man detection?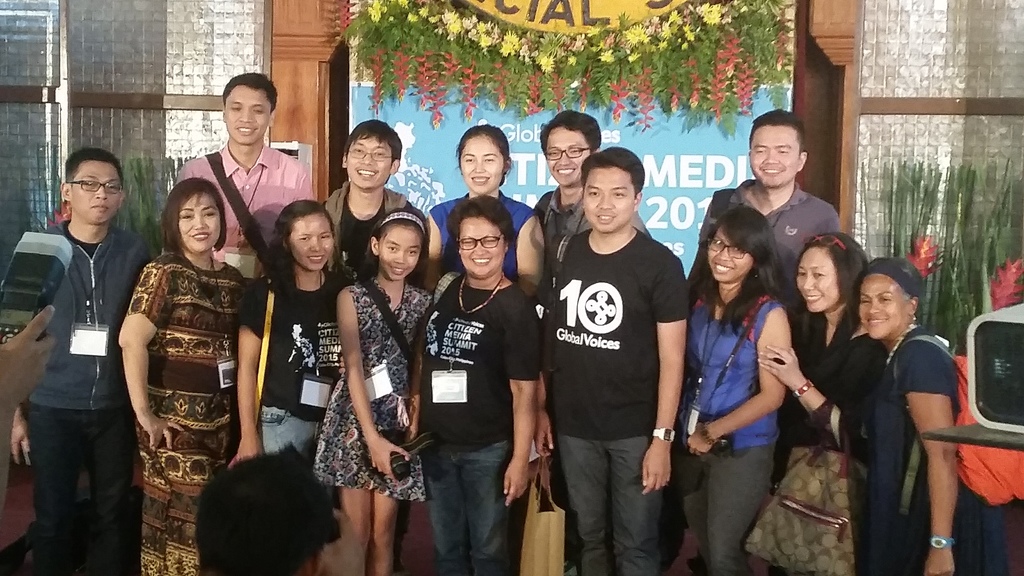
317, 120, 422, 292
